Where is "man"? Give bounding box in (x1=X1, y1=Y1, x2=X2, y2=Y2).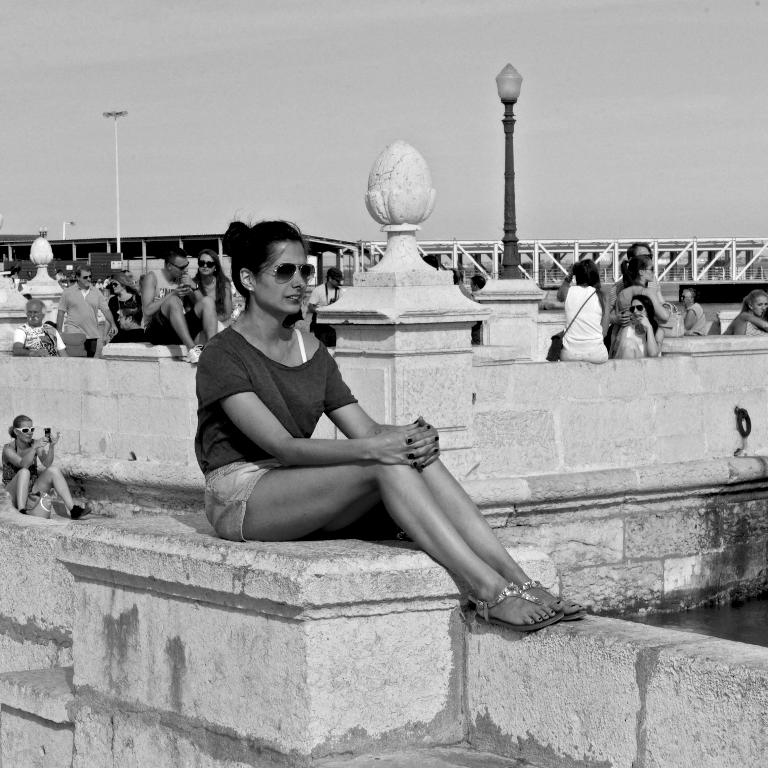
(x1=141, y1=250, x2=217, y2=366).
